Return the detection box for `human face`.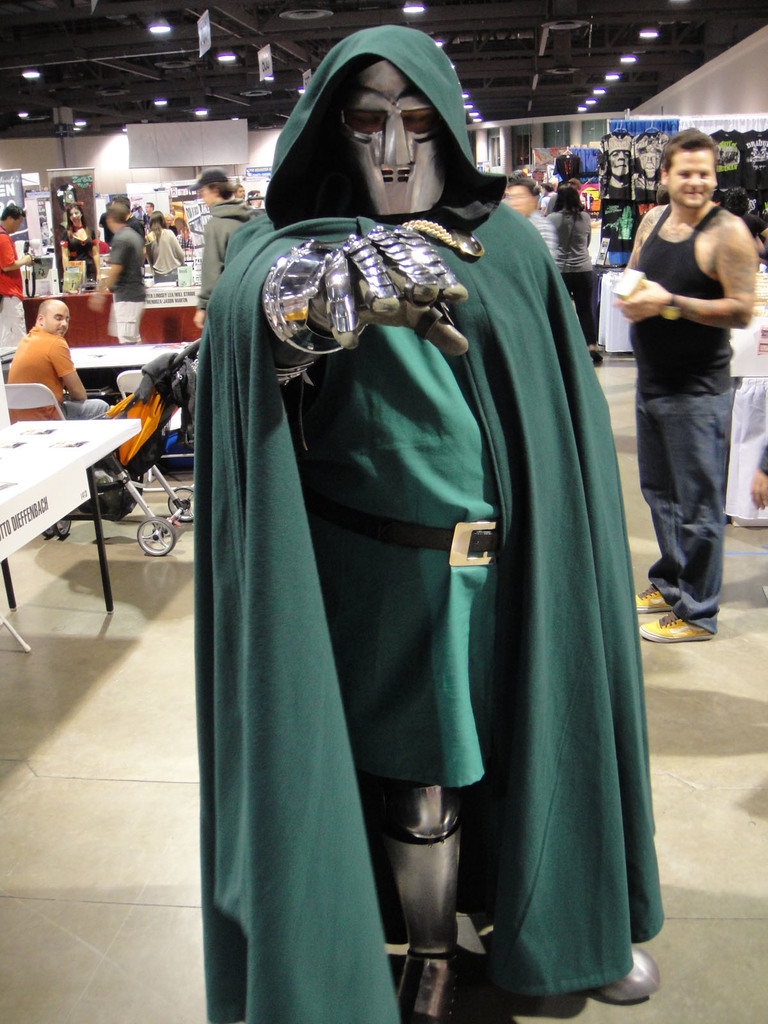
left=46, top=302, right=72, bottom=340.
